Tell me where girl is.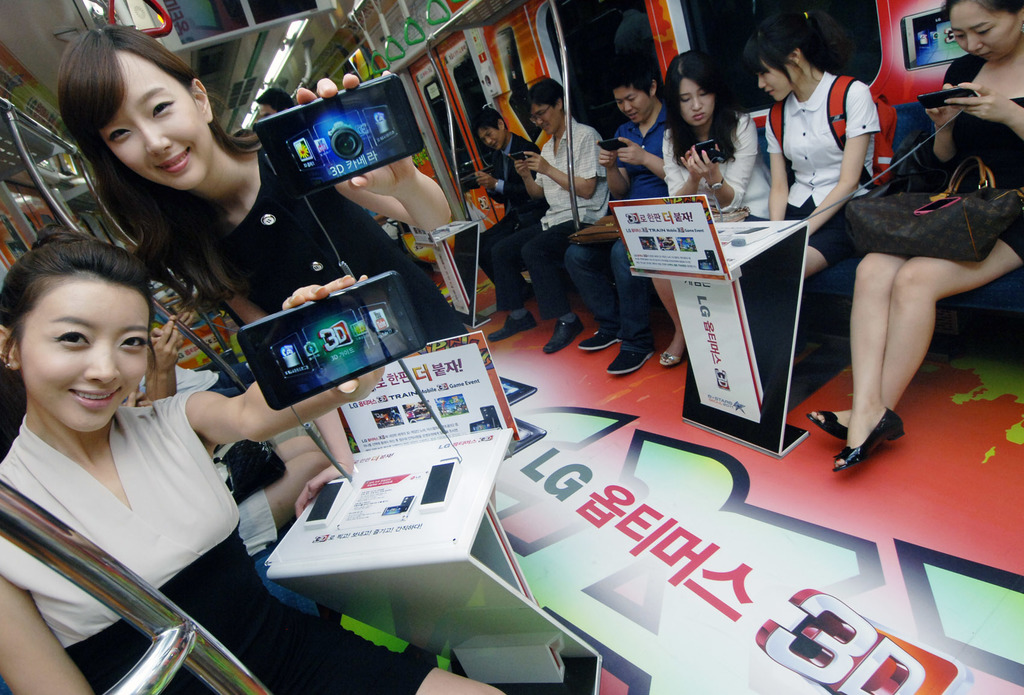
girl is at x1=805 y1=0 x2=1023 y2=471.
